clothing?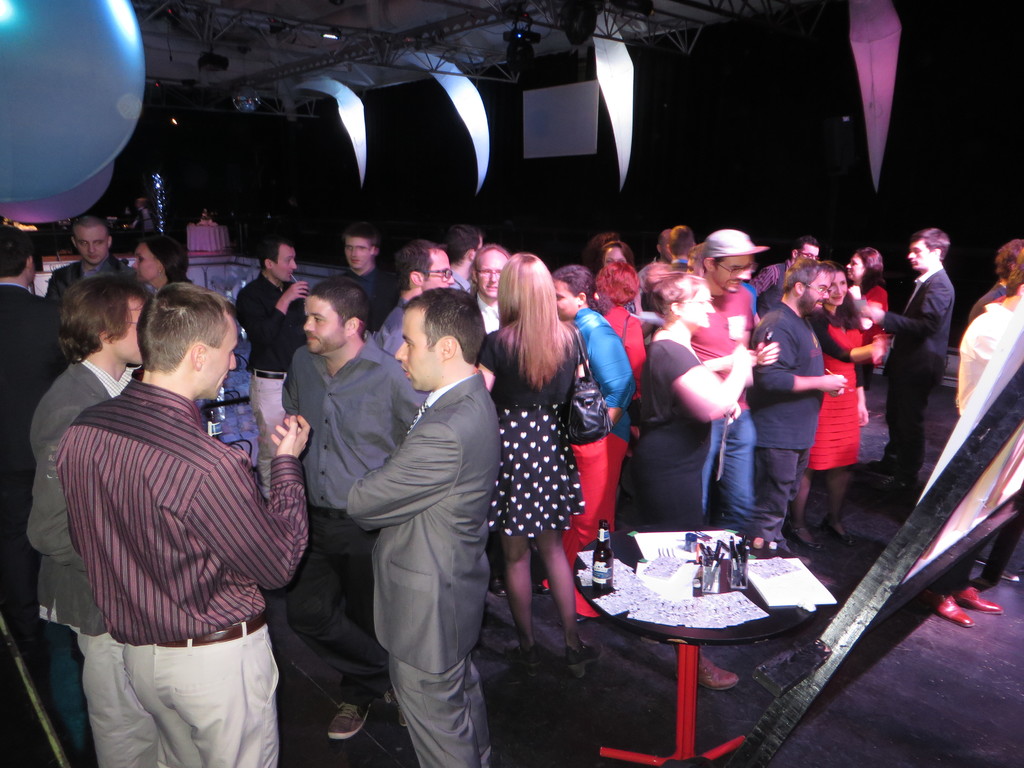
BBox(279, 330, 419, 712)
